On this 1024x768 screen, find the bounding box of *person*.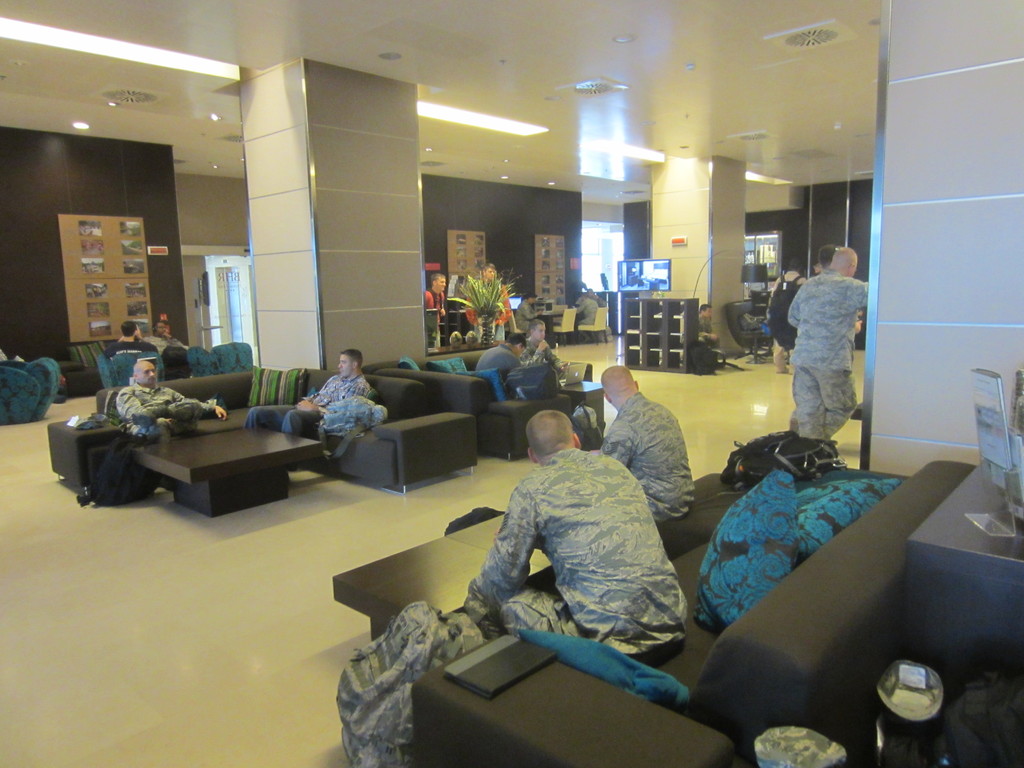
Bounding box: box(112, 359, 230, 441).
